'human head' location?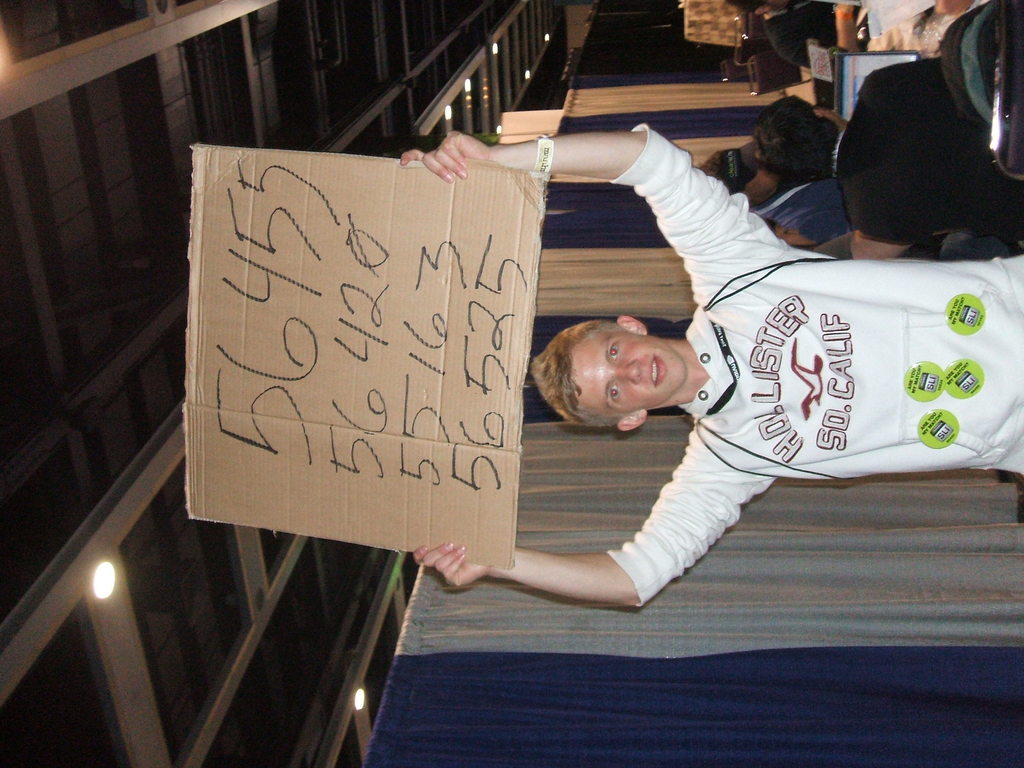
<region>541, 311, 711, 426</region>
